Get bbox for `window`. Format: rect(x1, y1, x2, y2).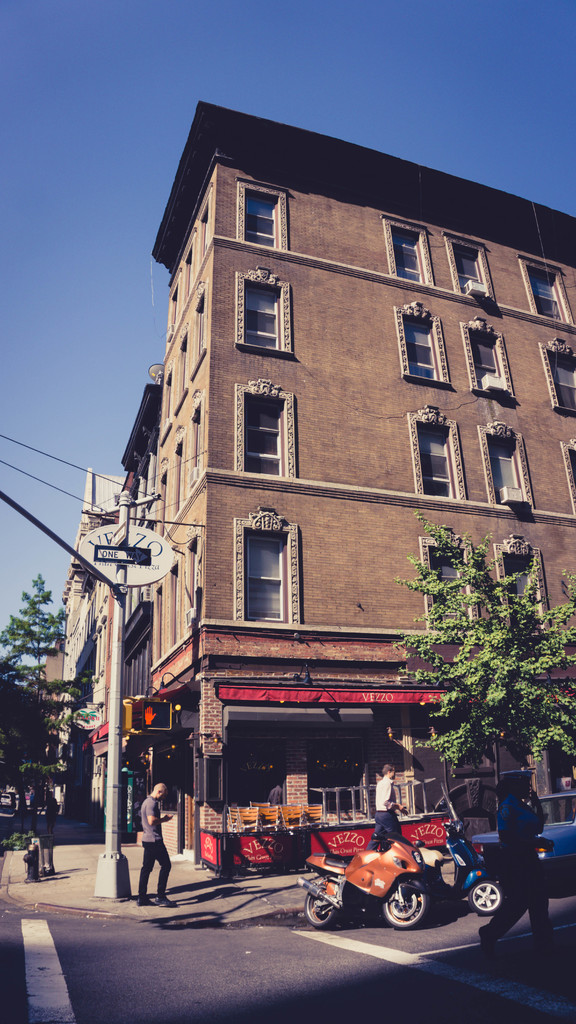
rect(418, 527, 483, 632).
